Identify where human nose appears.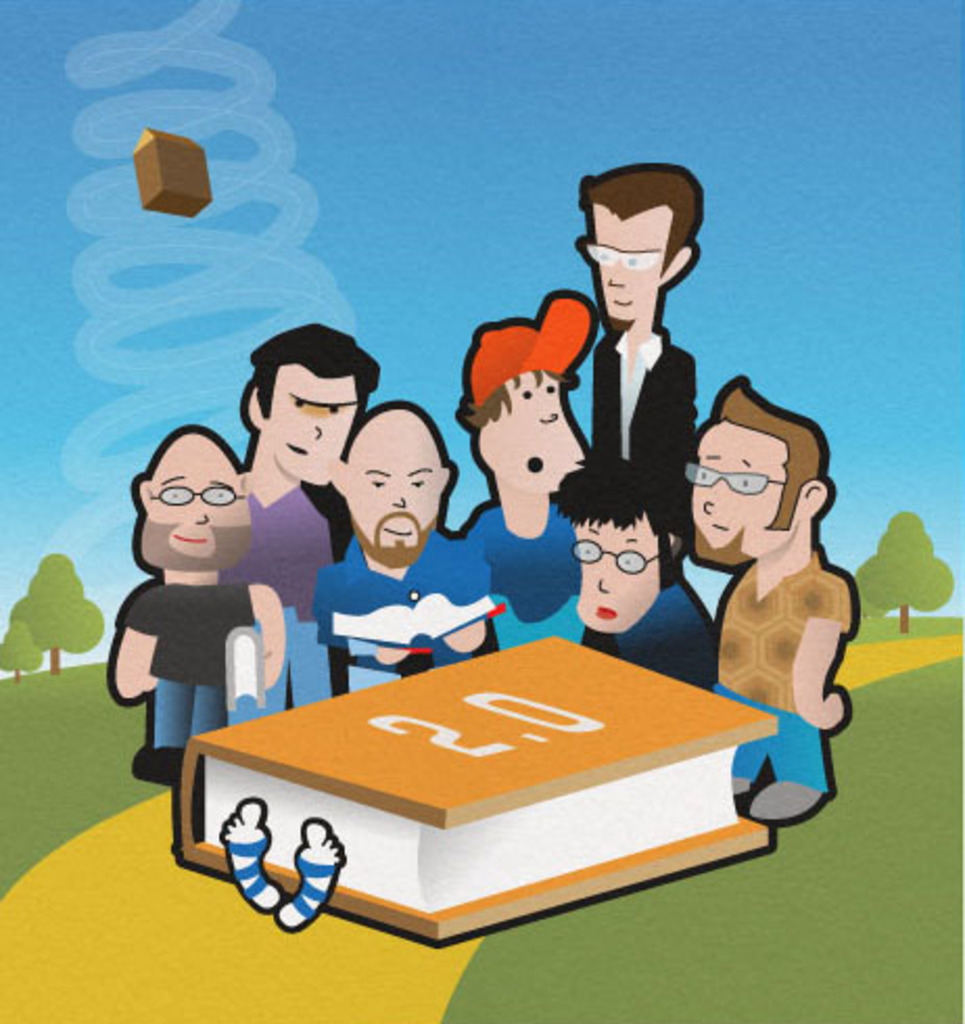
Appears at detection(537, 403, 562, 422).
